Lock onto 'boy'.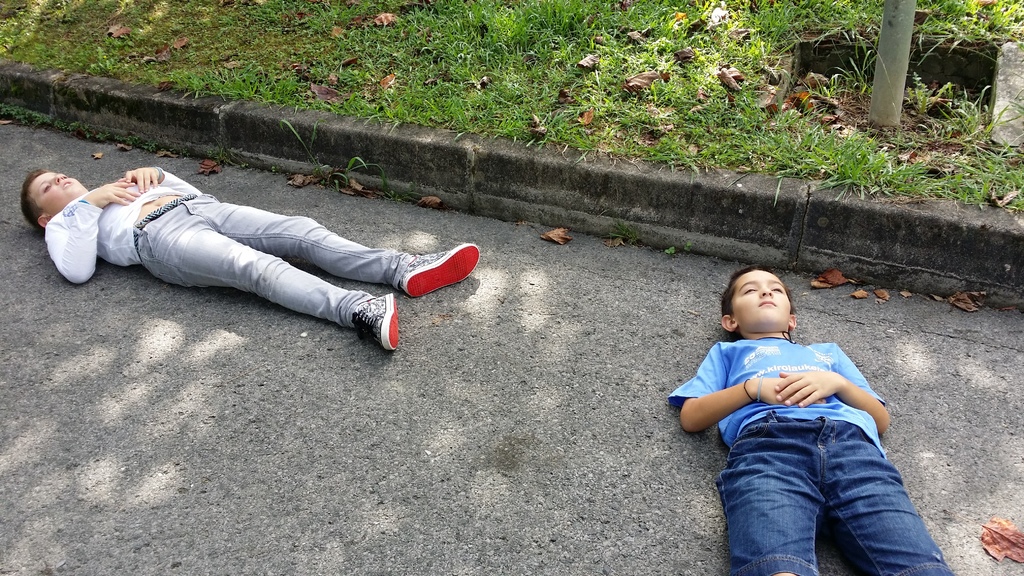
Locked: <region>673, 266, 954, 575</region>.
